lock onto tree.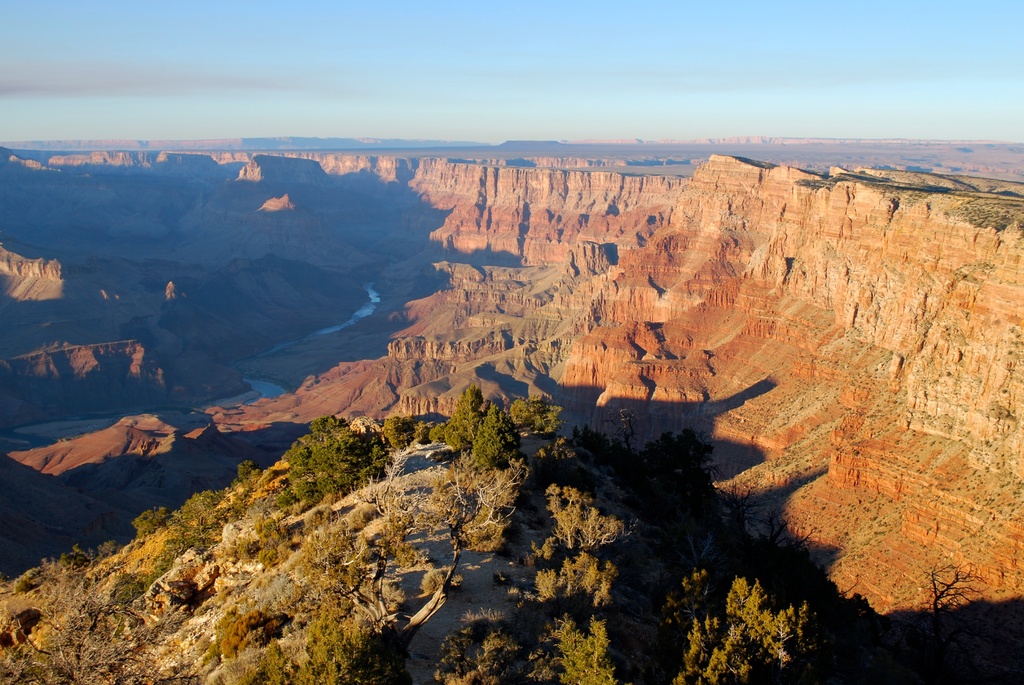
Locked: {"x1": 269, "y1": 423, "x2": 382, "y2": 501}.
